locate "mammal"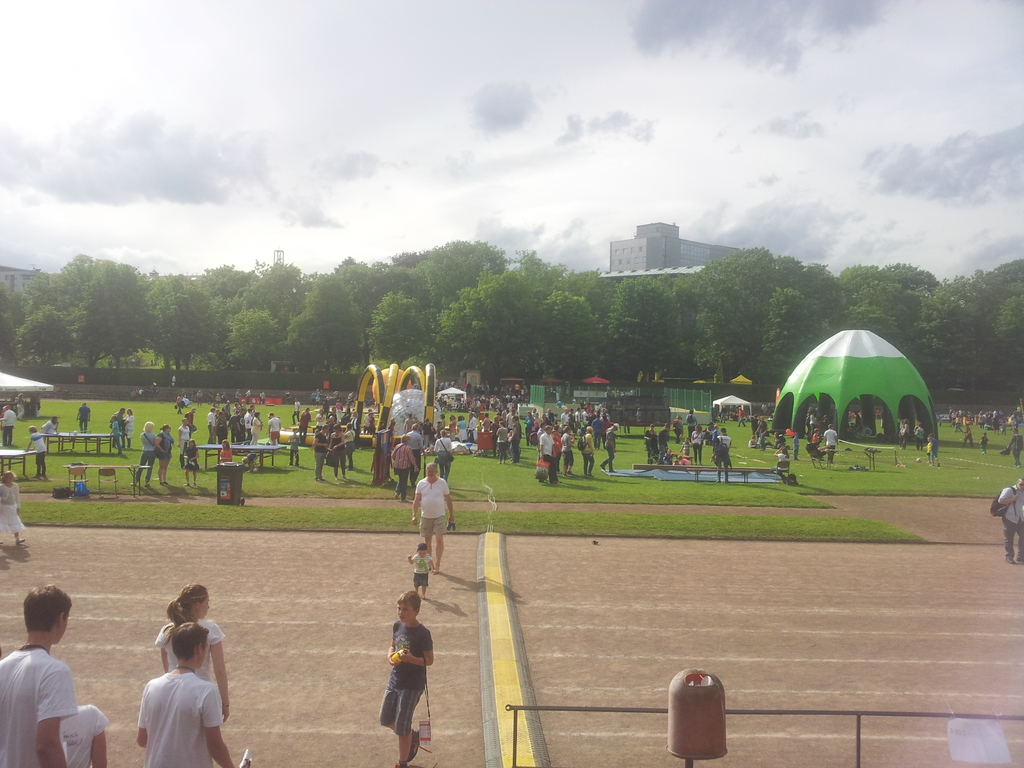
[113,405,126,425]
